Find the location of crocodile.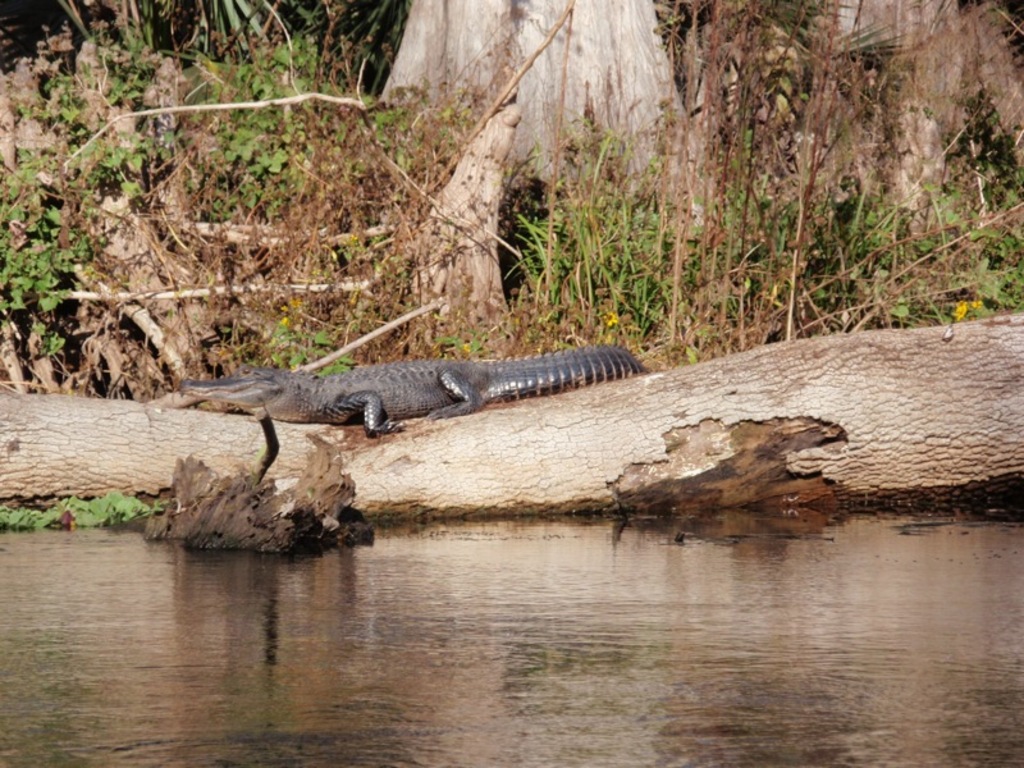
Location: box(178, 347, 650, 439).
